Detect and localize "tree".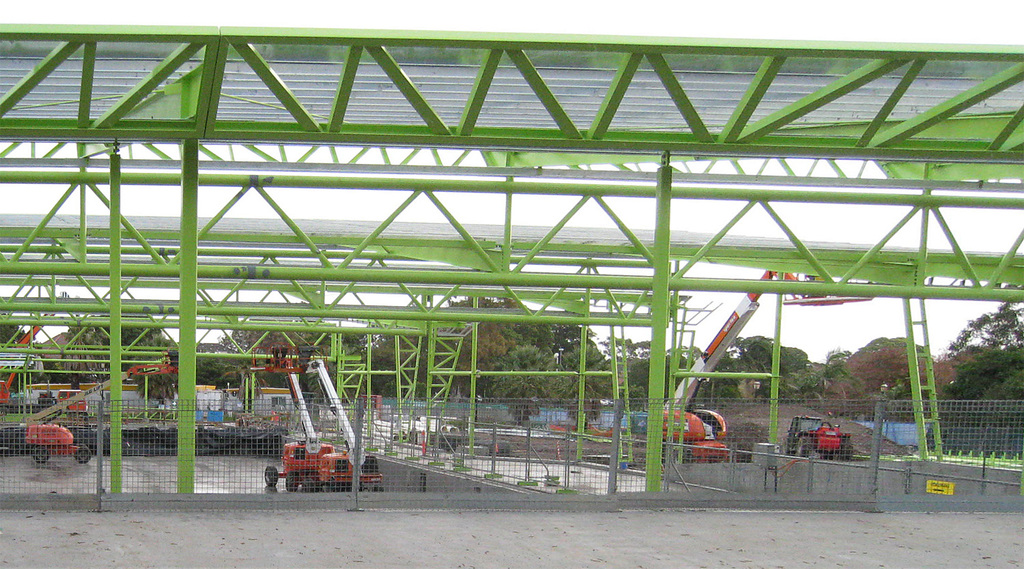
Localized at bbox=(229, 307, 350, 389).
